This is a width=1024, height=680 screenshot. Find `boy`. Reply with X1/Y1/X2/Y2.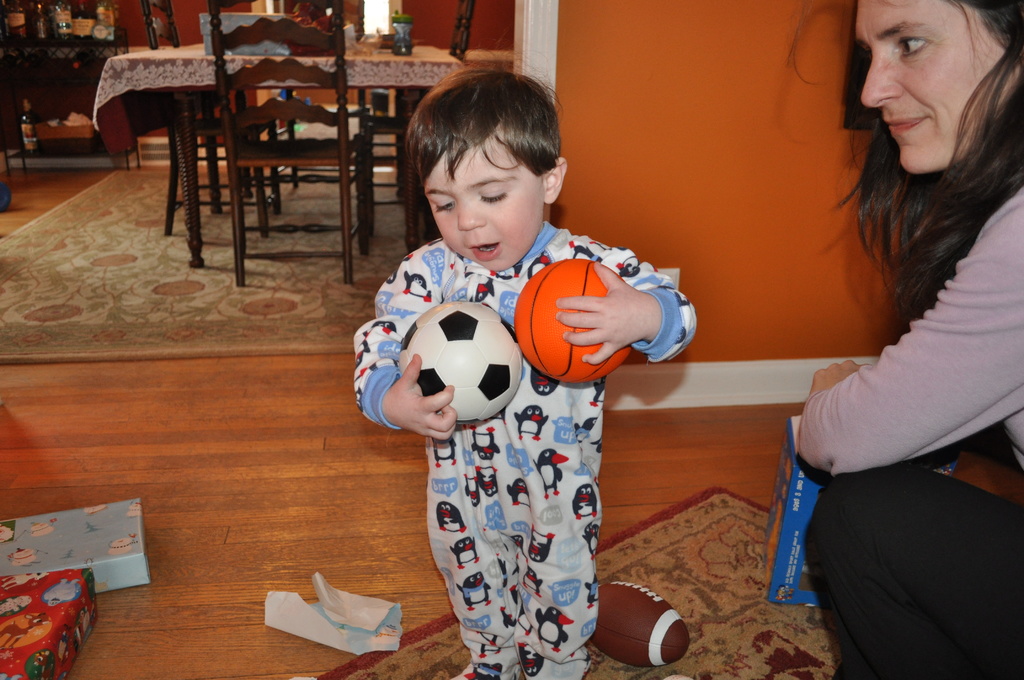
349/88/691/651.
